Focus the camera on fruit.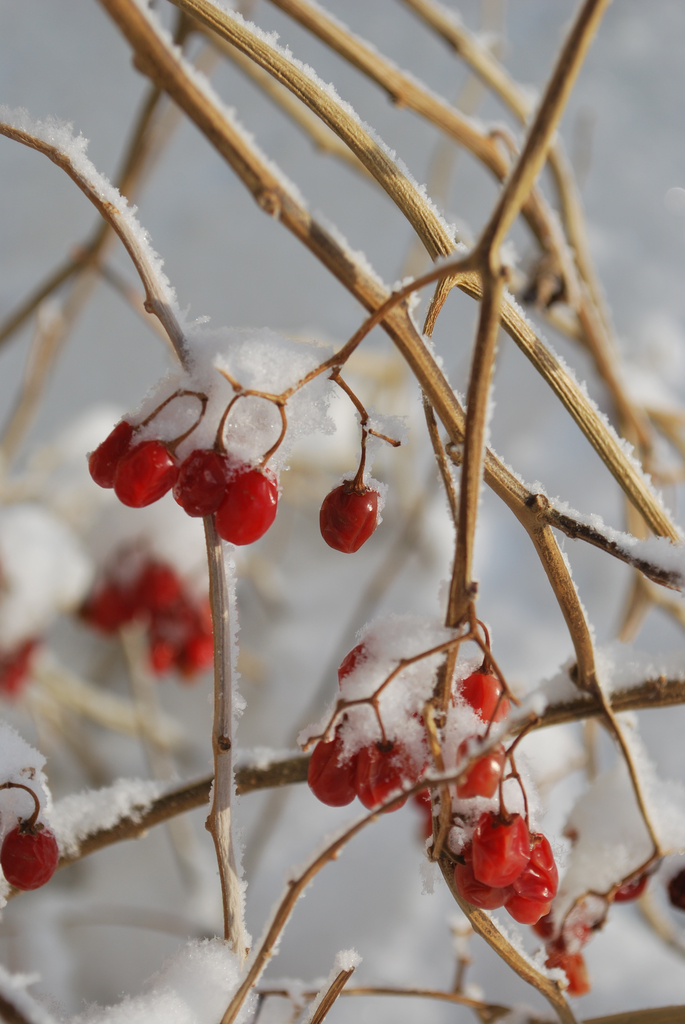
Focus region: l=169, t=454, r=226, b=511.
